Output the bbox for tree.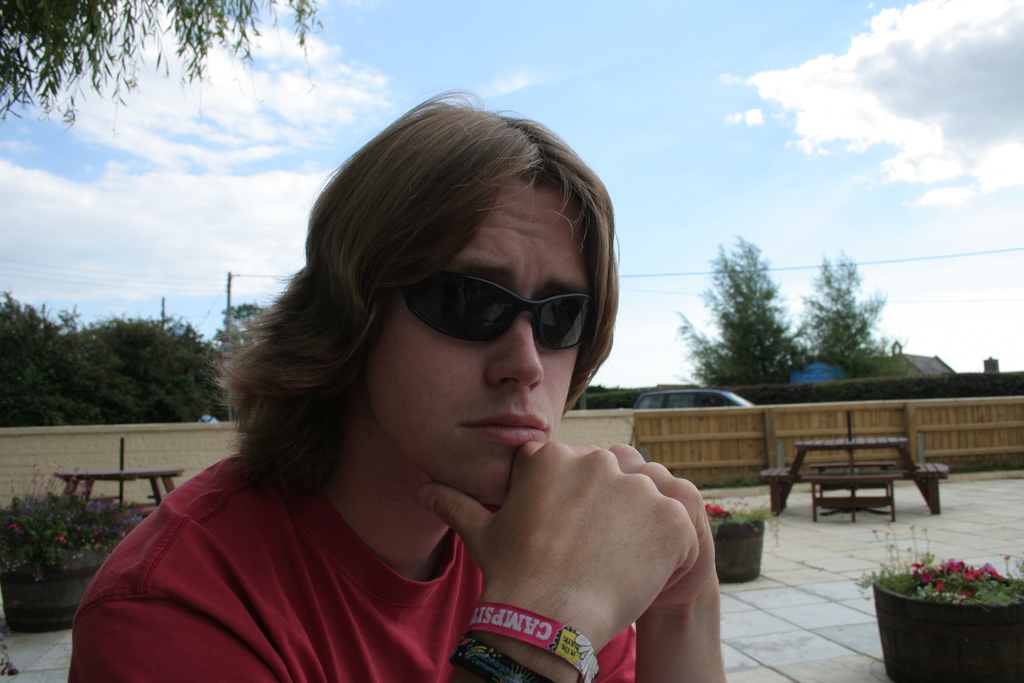
bbox=(1, 0, 322, 113).
